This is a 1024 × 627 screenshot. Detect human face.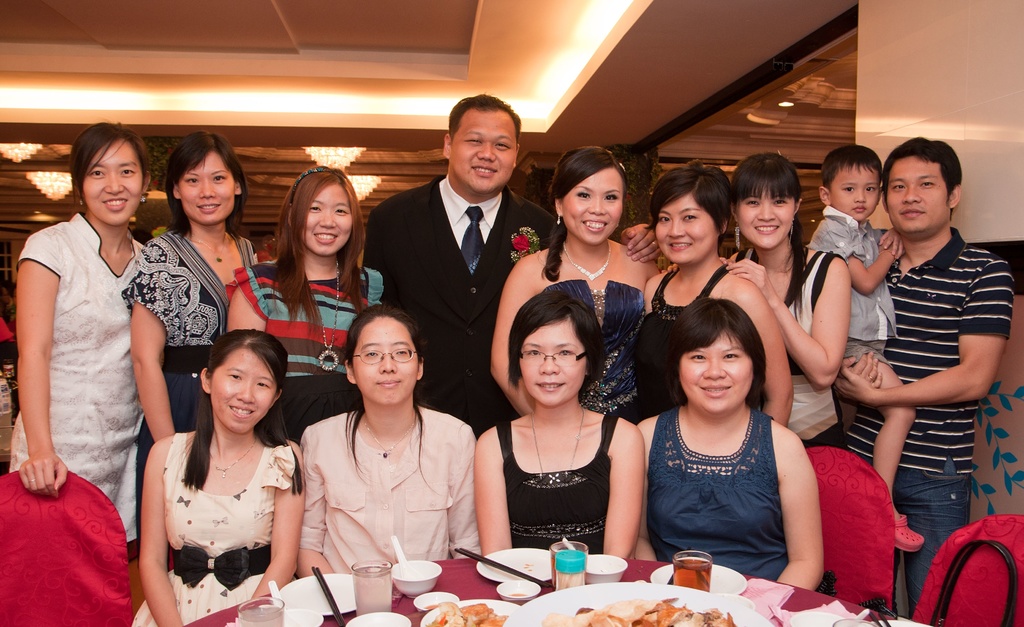
[left=452, top=115, right=515, bottom=191].
